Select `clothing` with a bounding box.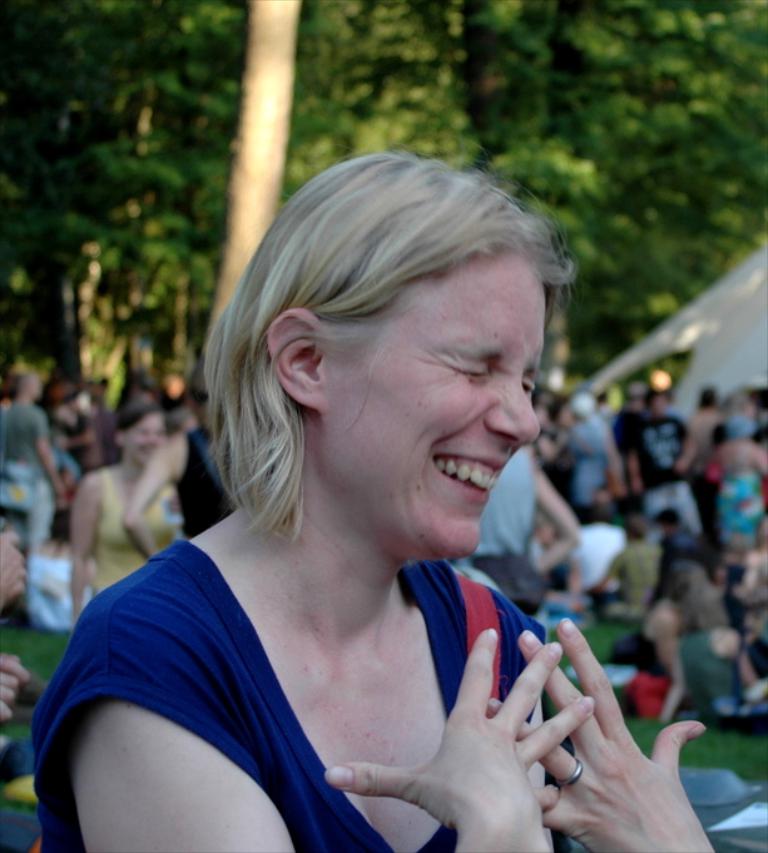
select_region(544, 423, 620, 505).
